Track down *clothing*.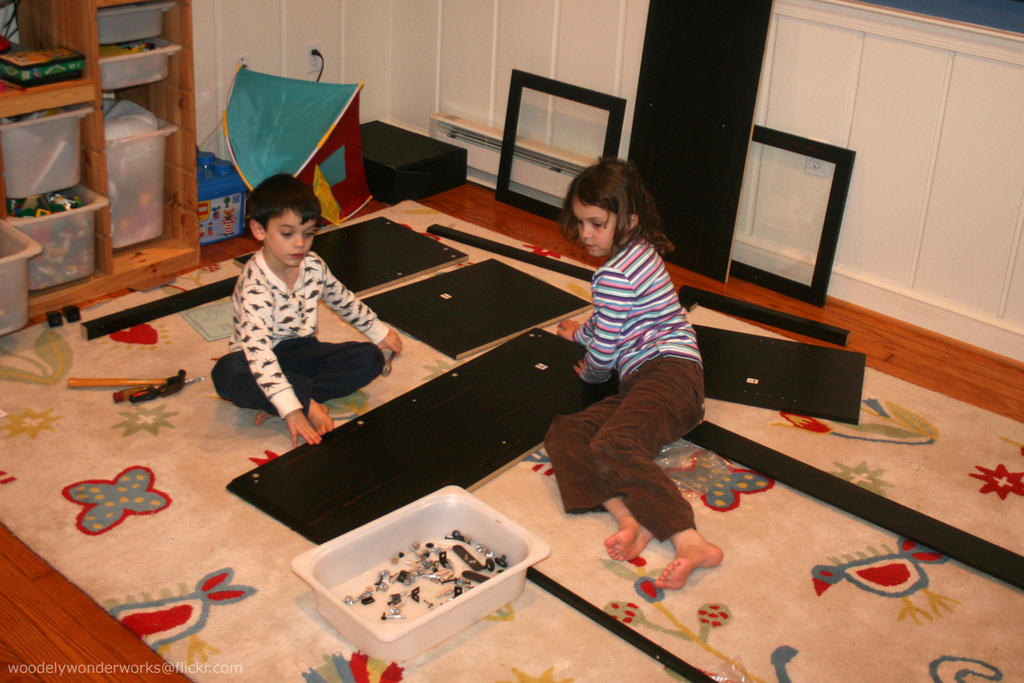
Tracked to 210, 246, 390, 420.
